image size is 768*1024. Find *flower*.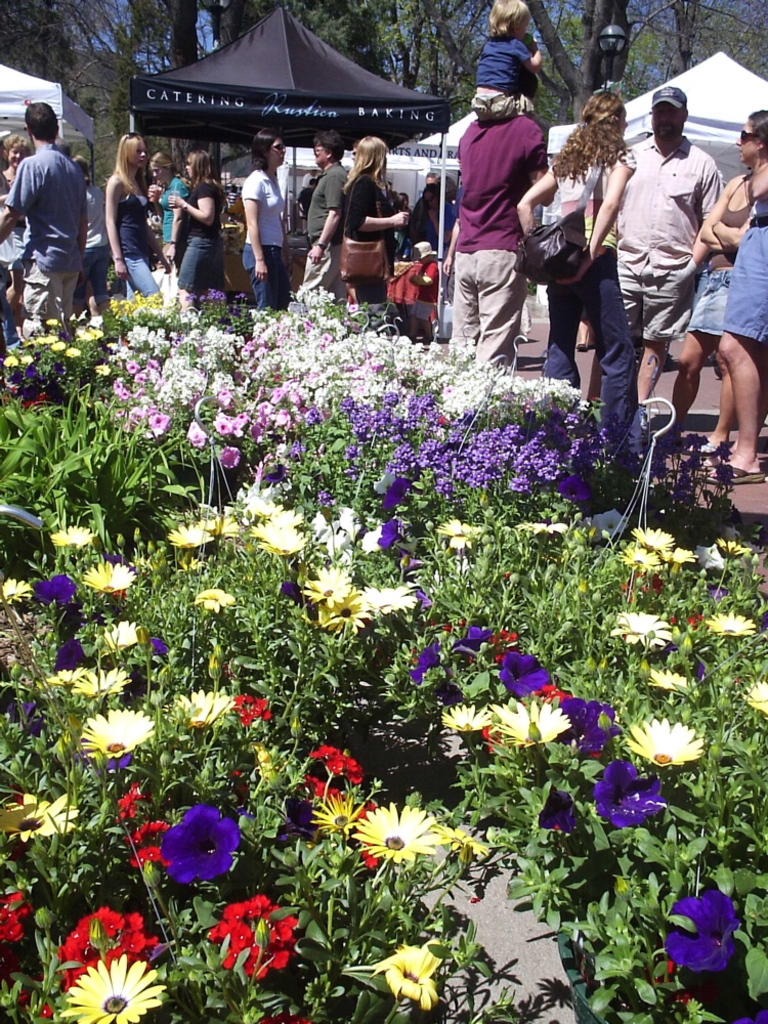
{"left": 163, "top": 801, "right": 241, "bottom": 886}.
